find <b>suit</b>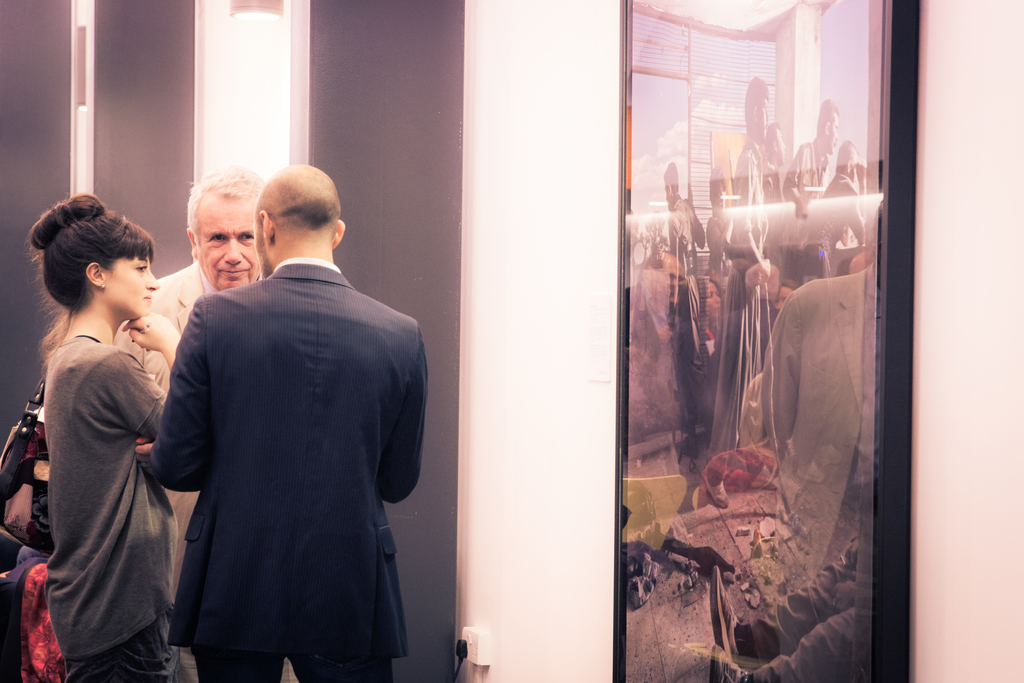
region(106, 261, 300, 682)
